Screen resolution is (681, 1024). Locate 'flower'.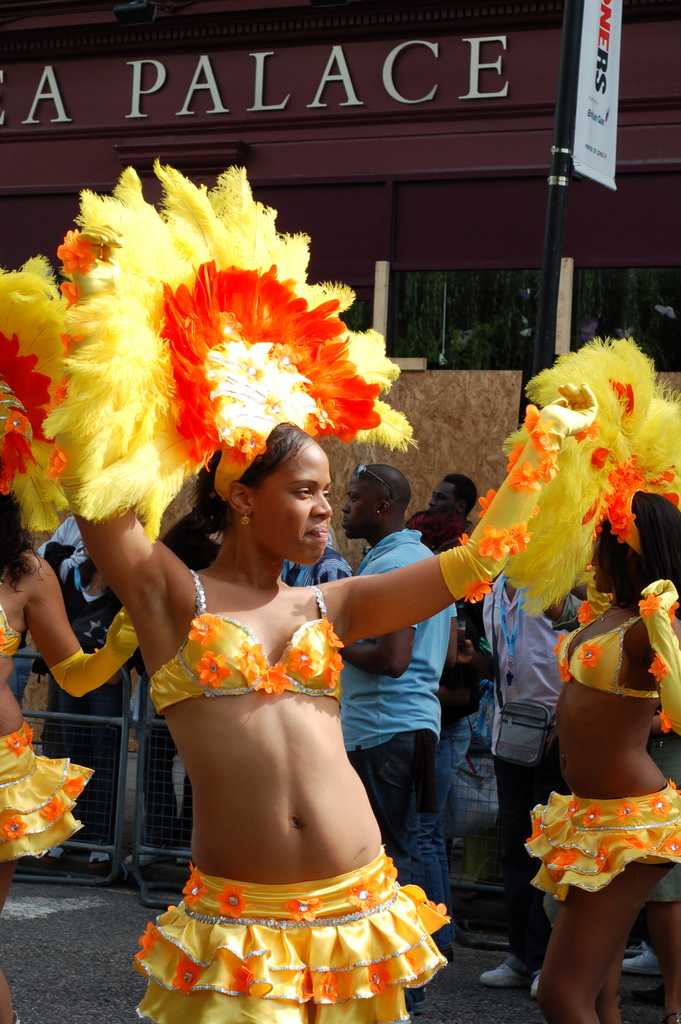
bbox=(657, 712, 673, 732).
